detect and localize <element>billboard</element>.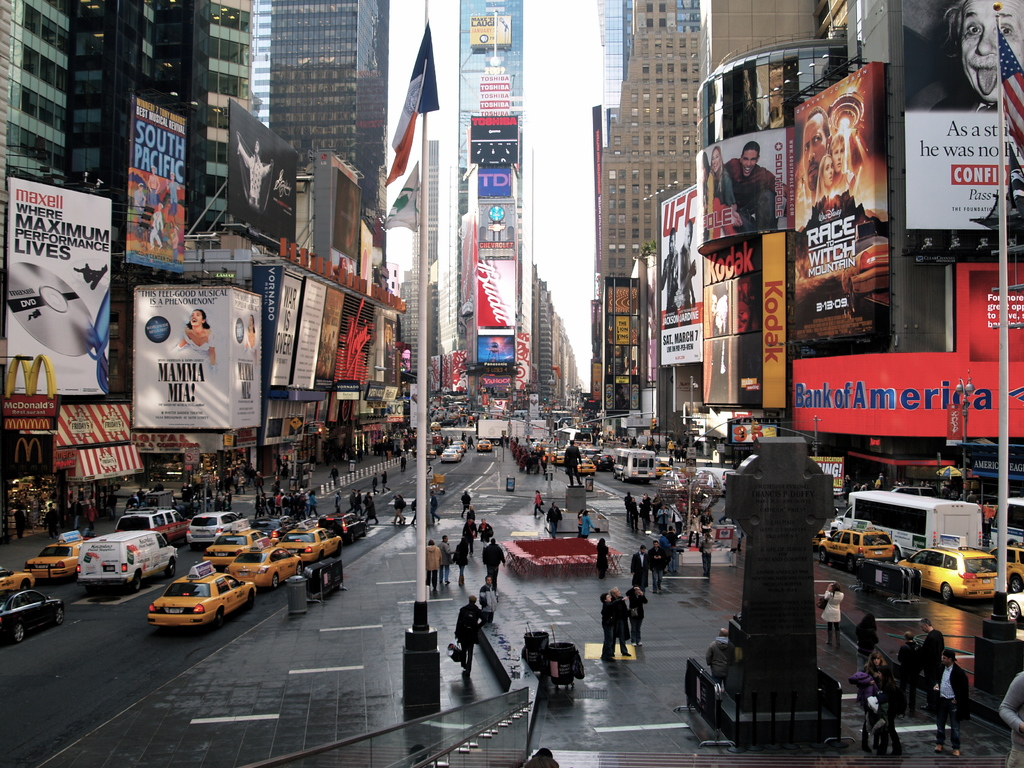
Localized at (x1=793, y1=111, x2=925, y2=358).
